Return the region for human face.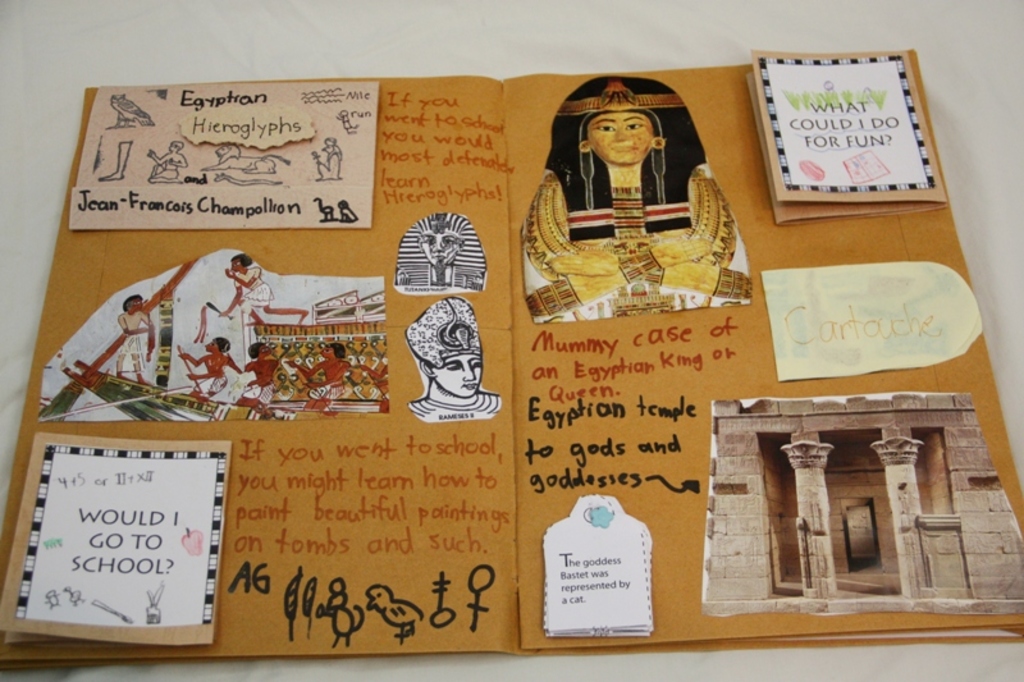
box(259, 343, 274, 361).
